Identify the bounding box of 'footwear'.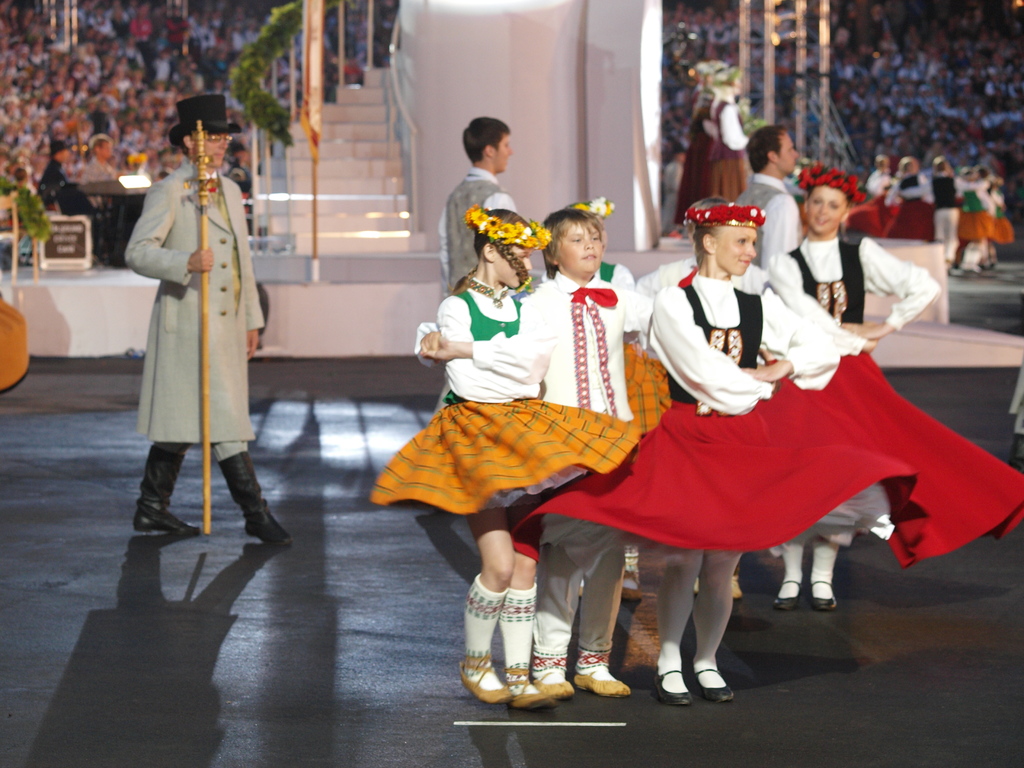
130, 440, 201, 543.
